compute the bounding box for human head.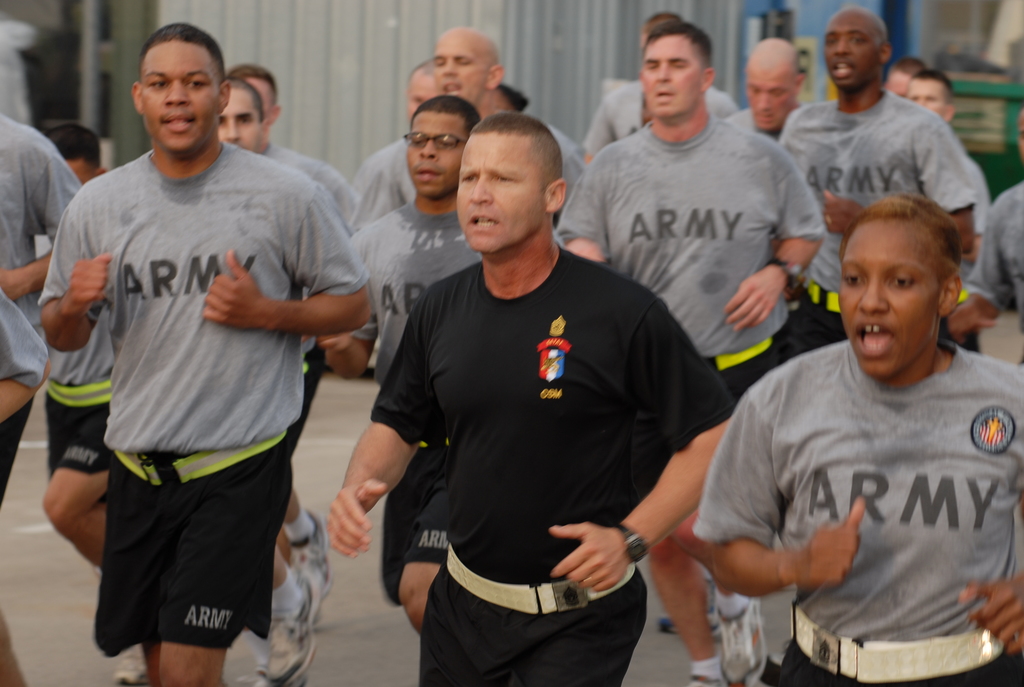
rect(641, 13, 681, 48).
